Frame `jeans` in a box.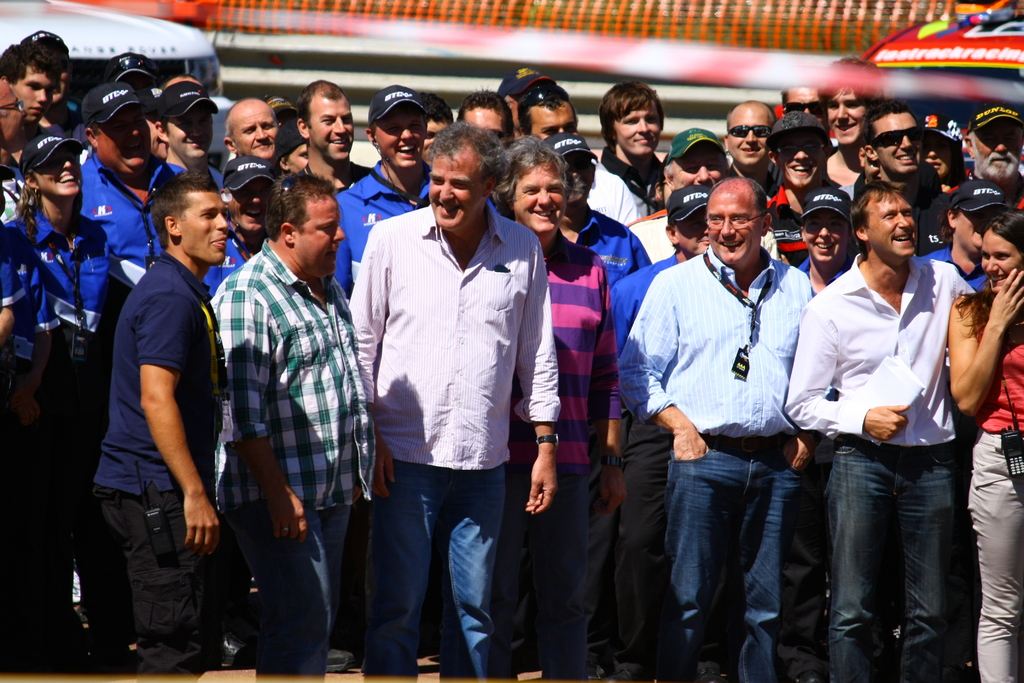
detection(500, 460, 589, 682).
